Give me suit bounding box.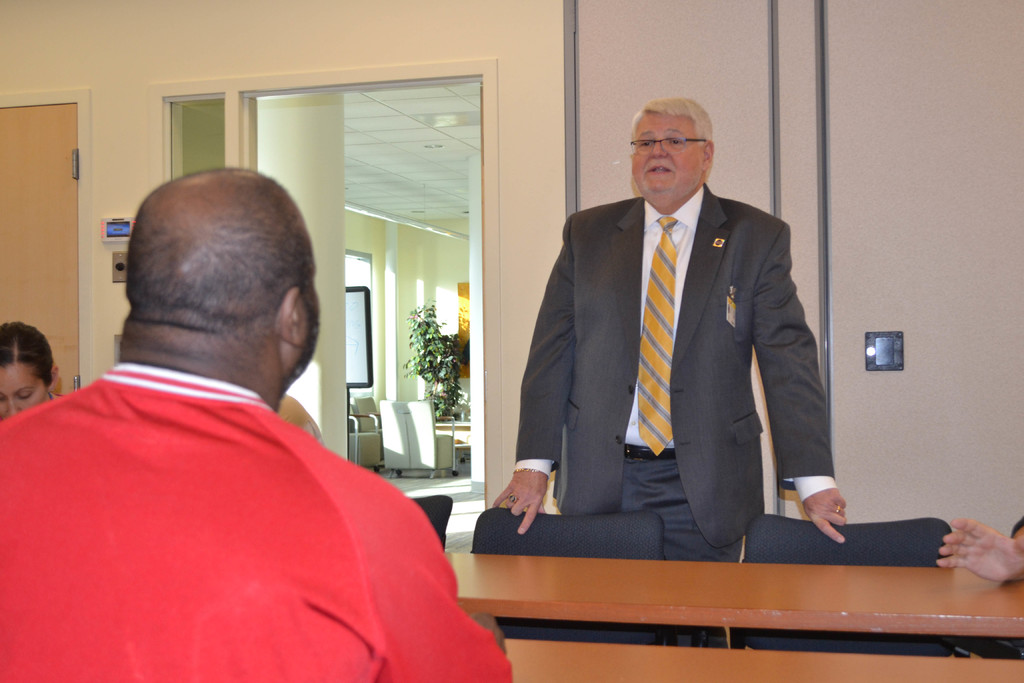
box(529, 95, 836, 617).
